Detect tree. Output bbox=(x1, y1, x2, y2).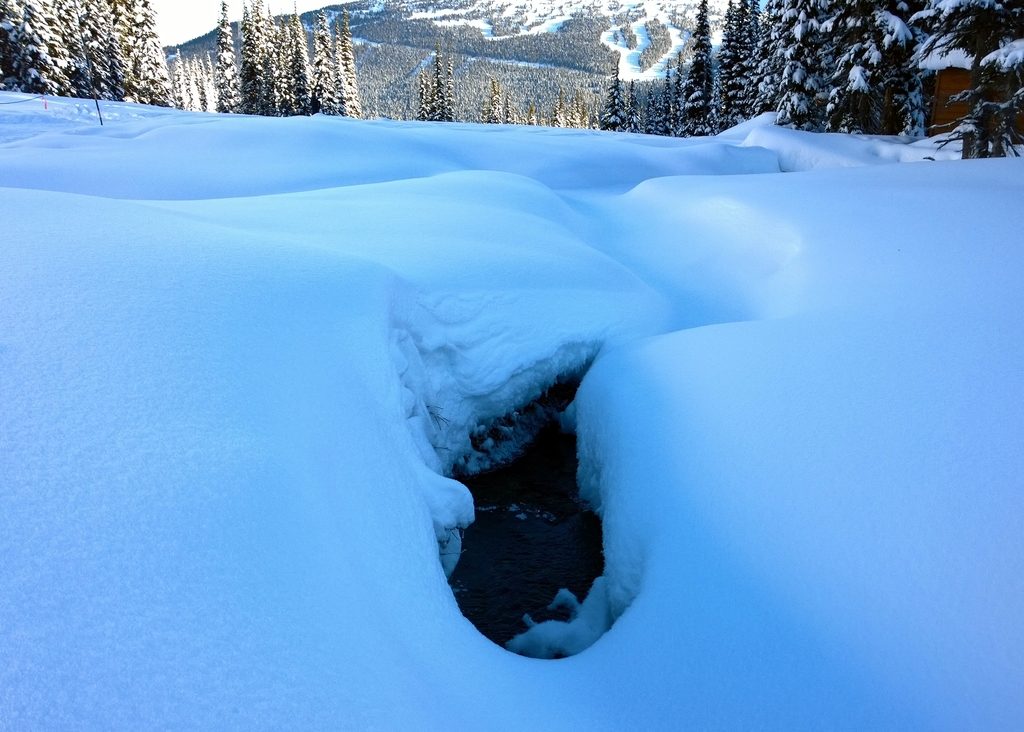
bbox=(444, 55, 456, 124).
